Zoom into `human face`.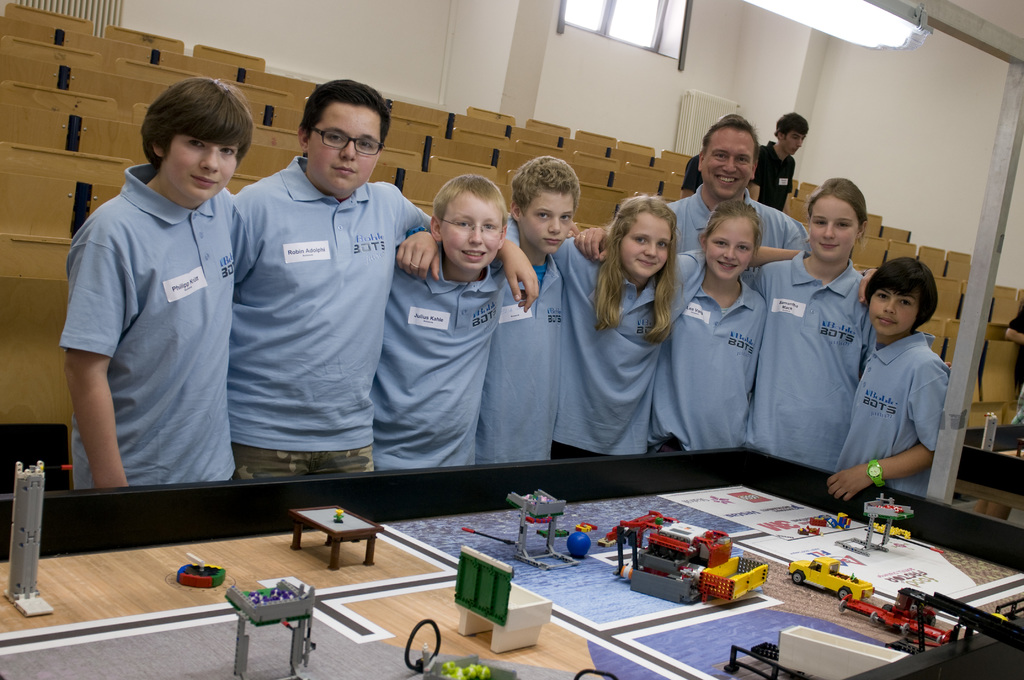
Zoom target: locate(445, 186, 504, 269).
